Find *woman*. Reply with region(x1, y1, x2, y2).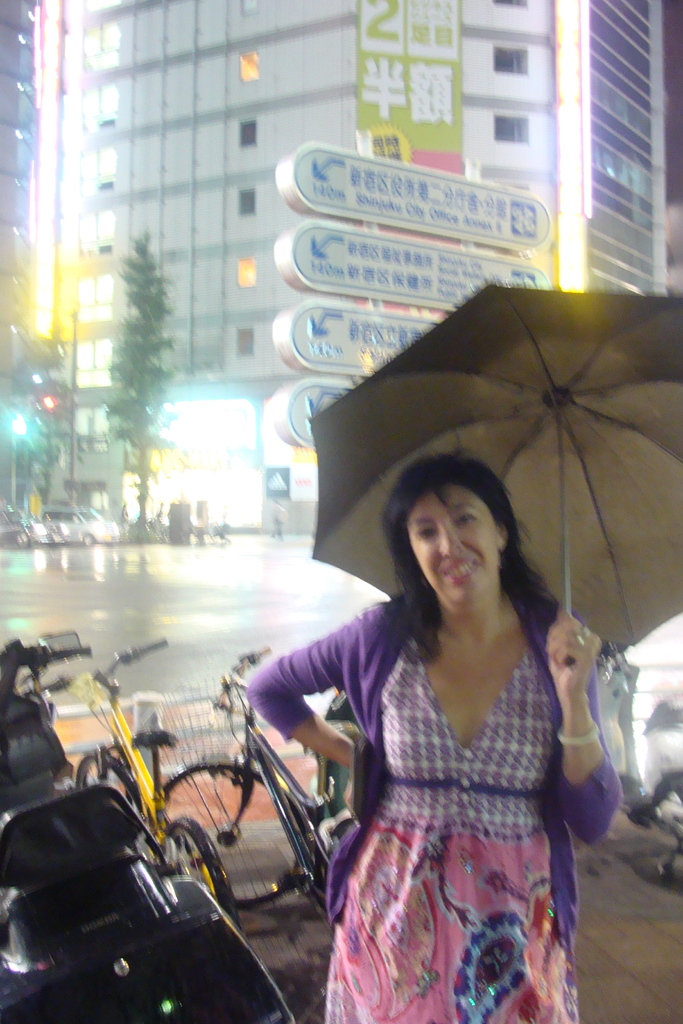
region(251, 456, 621, 1023).
